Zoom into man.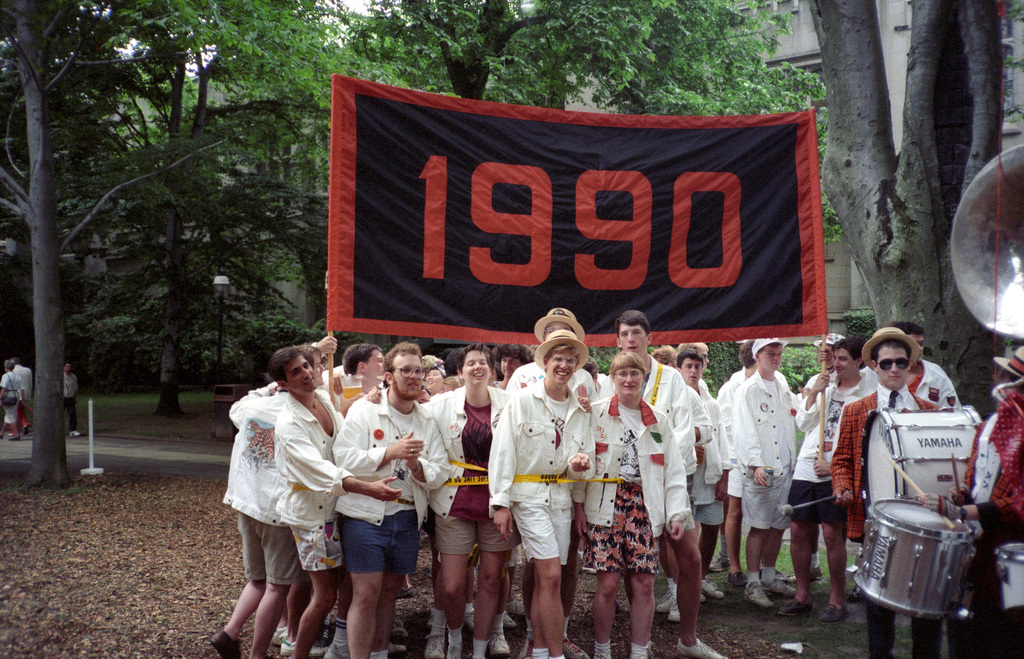
Zoom target: detection(59, 362, 79, 439).
